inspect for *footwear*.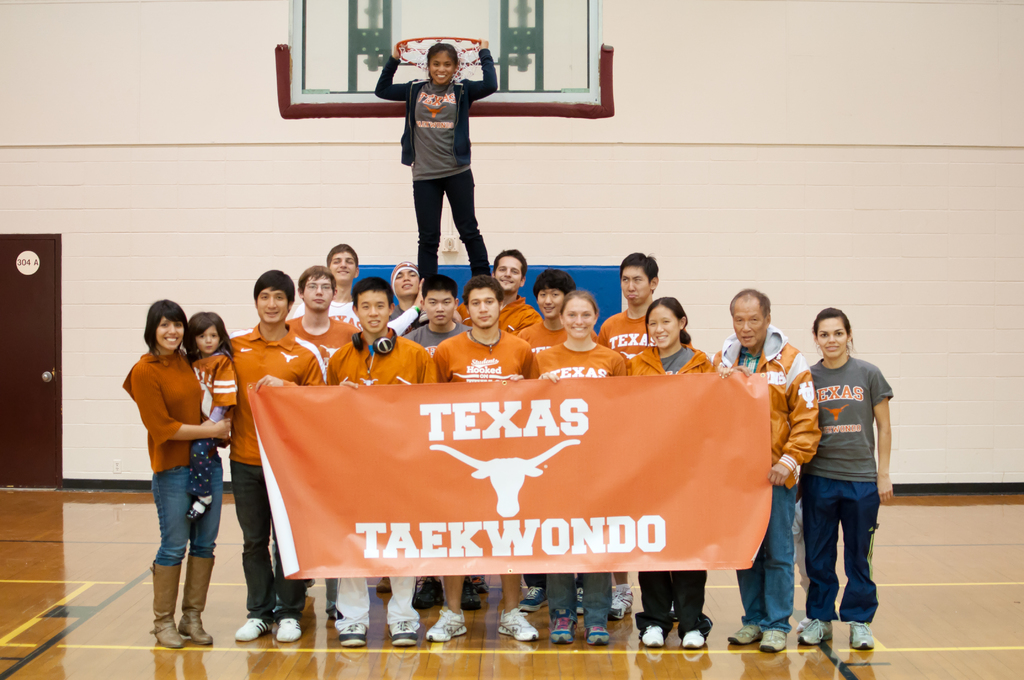
Inspection: box(471, 573, 489, 593).
